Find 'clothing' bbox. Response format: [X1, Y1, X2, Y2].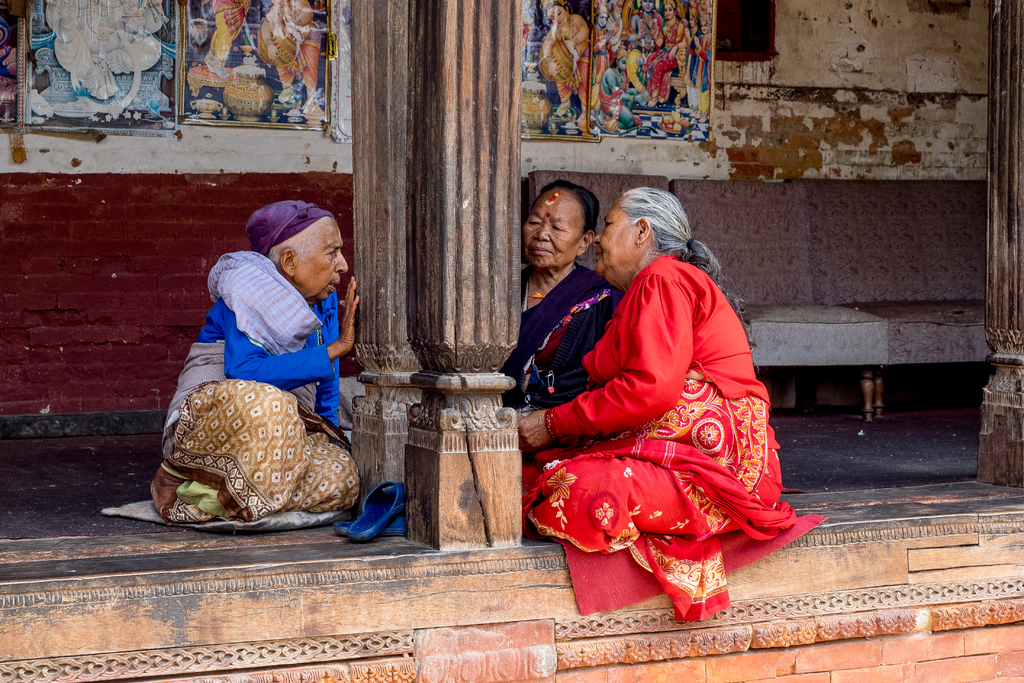
[515, 251, 832, 637].
